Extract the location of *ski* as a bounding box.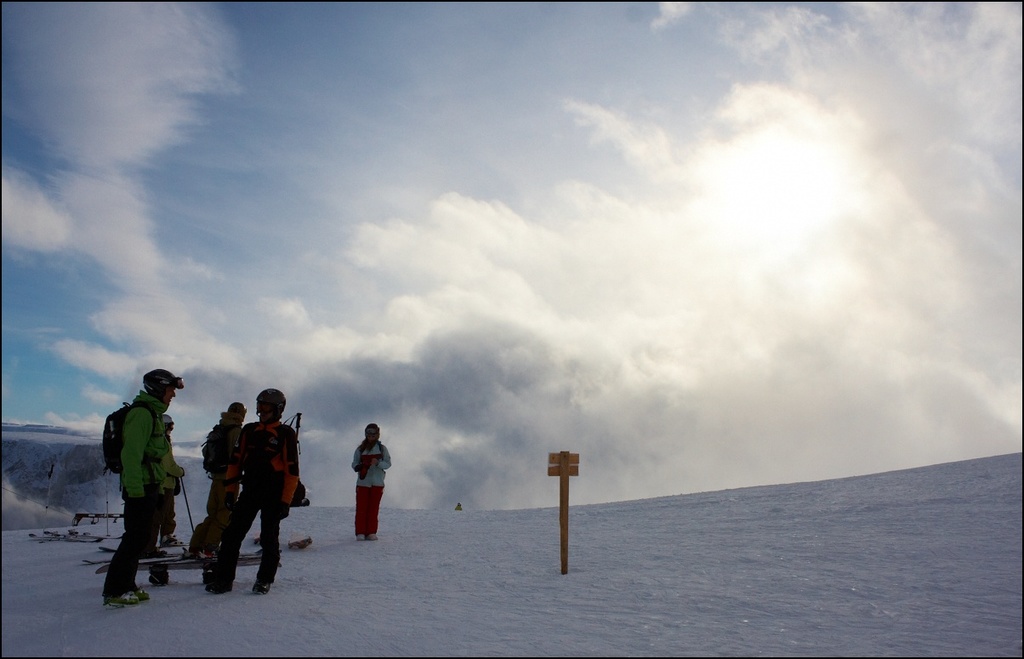
31 529 127 540.
